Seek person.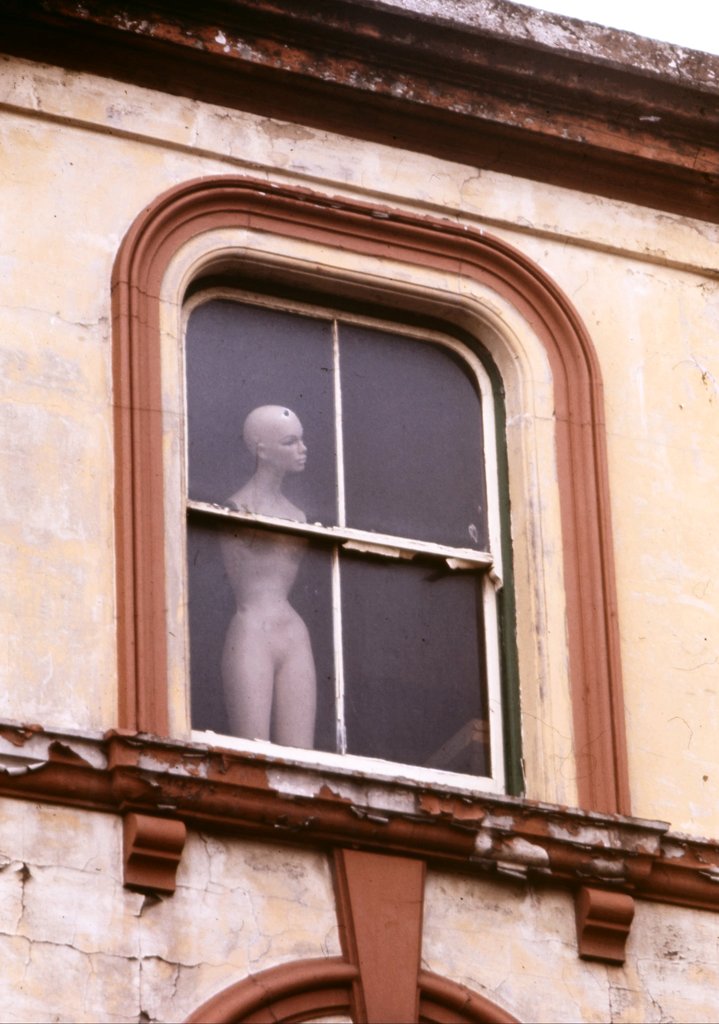
box=[218, 396, 316, 737].
